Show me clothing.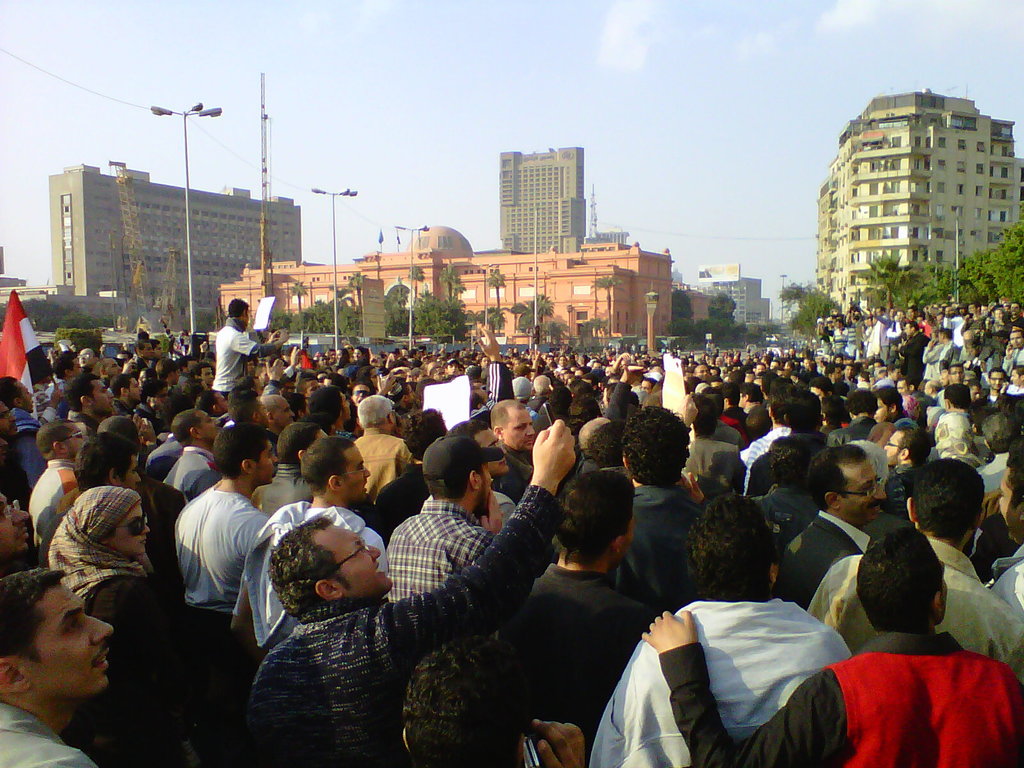
clothing is here: left=769, top=505, right=874, bottom=604.
